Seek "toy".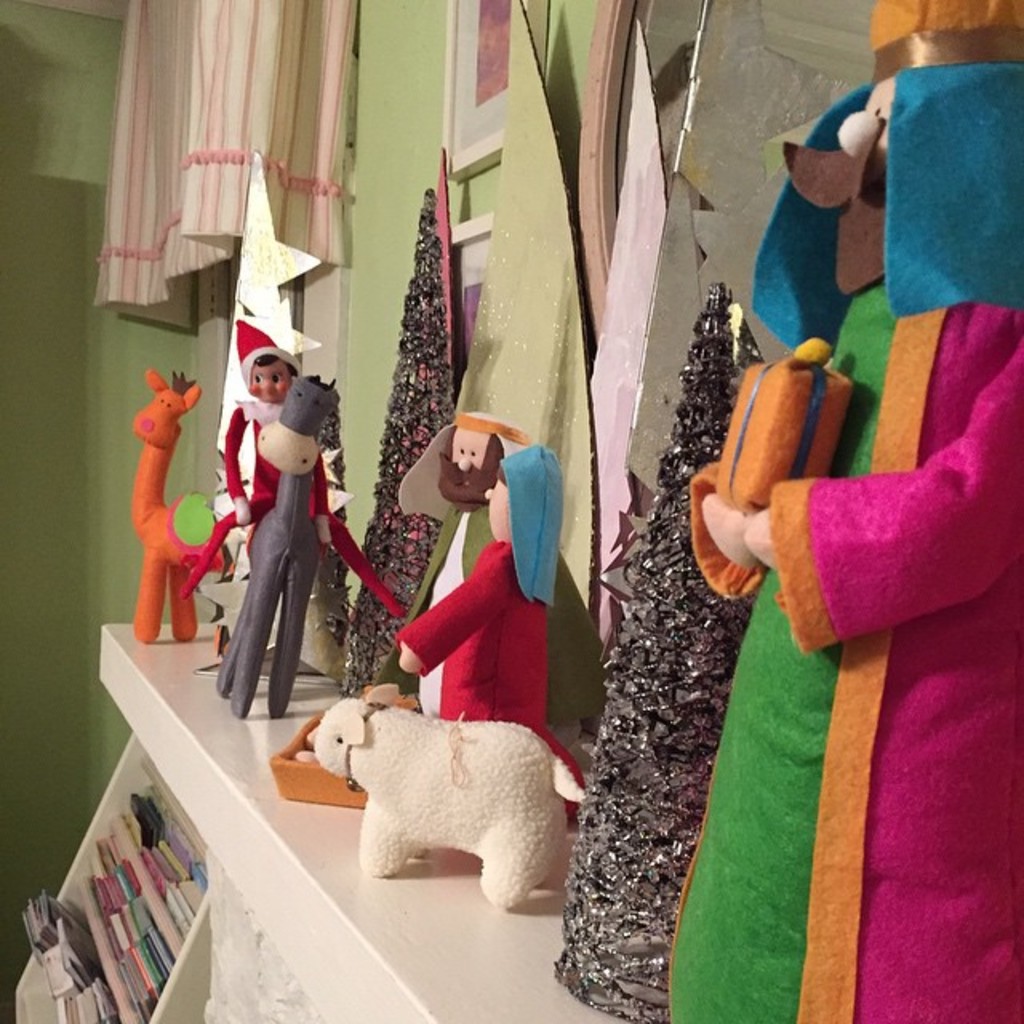
region(544, 283, 736, 1011).
